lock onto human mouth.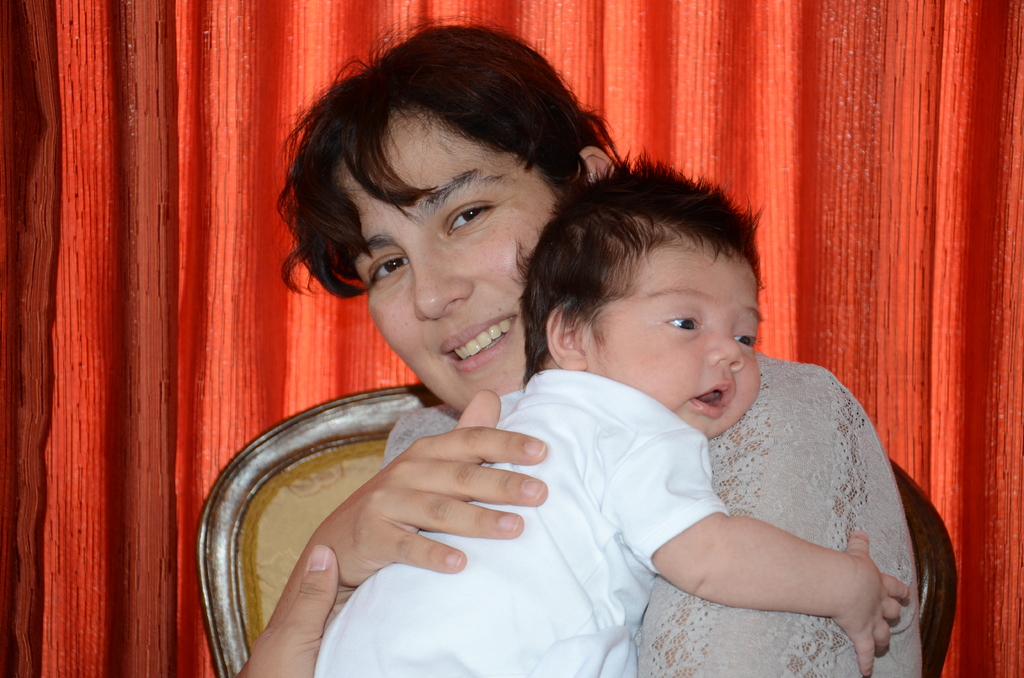
Locked: (442,312,518,370).
